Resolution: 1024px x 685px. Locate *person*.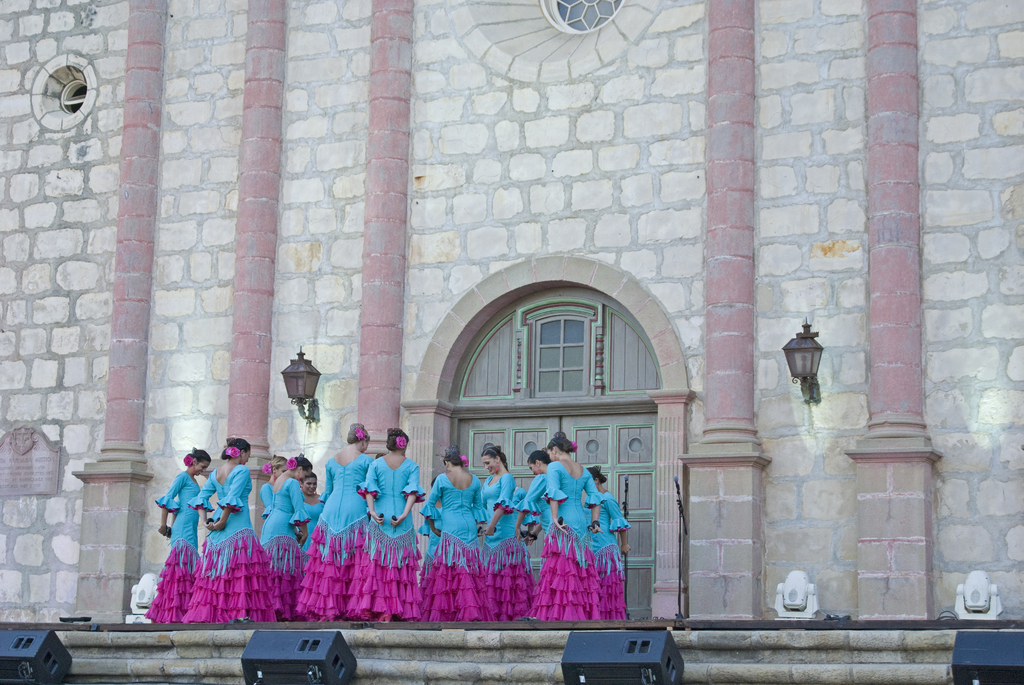
crop(260, 448, 312, 617).
